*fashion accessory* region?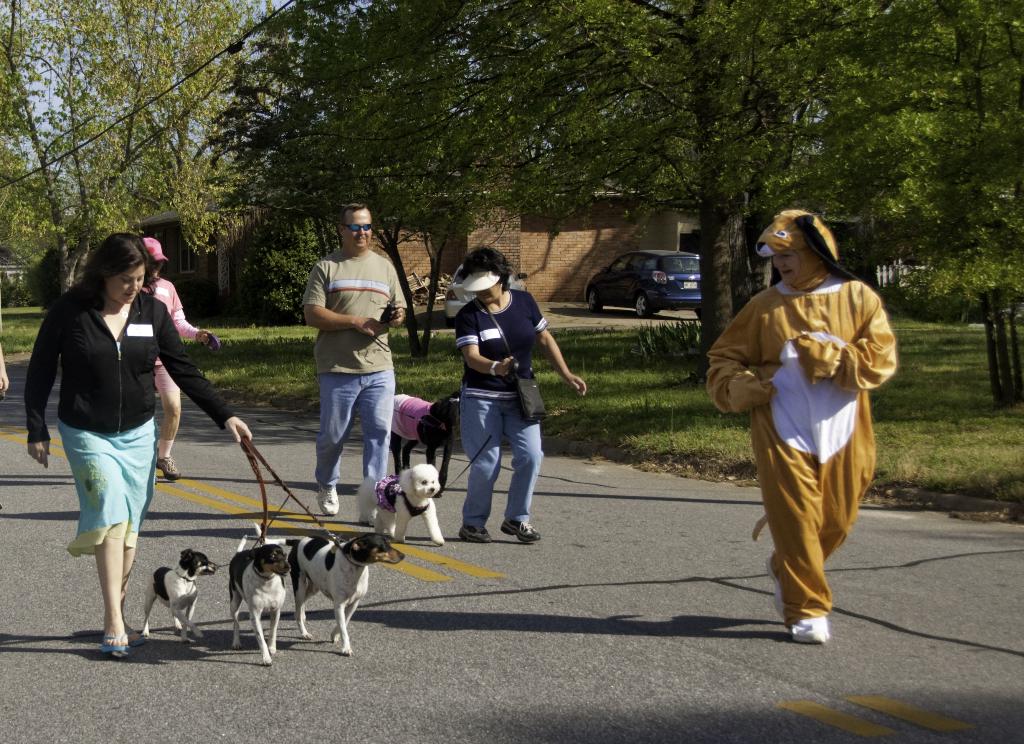
156 455 183 480
